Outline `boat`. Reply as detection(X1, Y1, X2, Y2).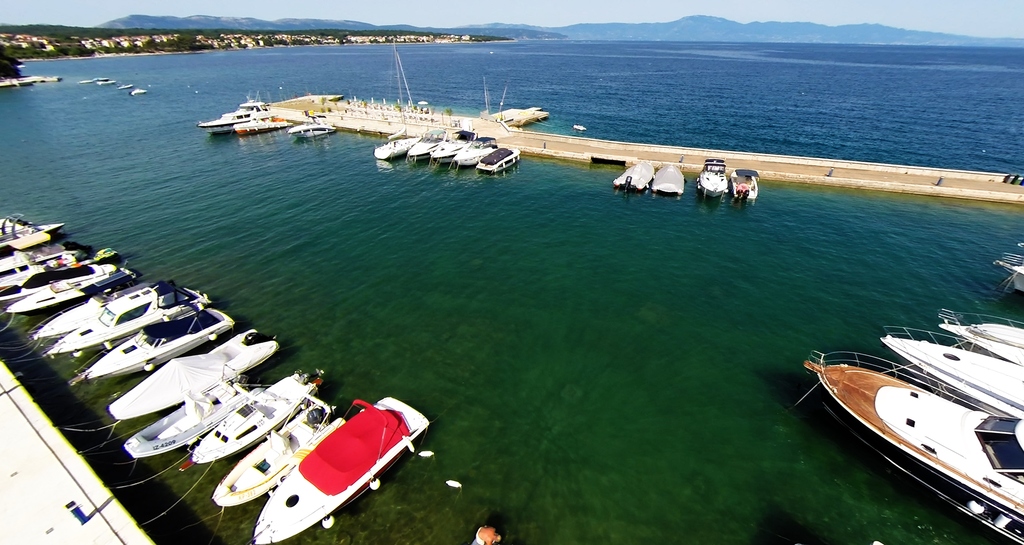
detection(209, 399, 352, 515).
